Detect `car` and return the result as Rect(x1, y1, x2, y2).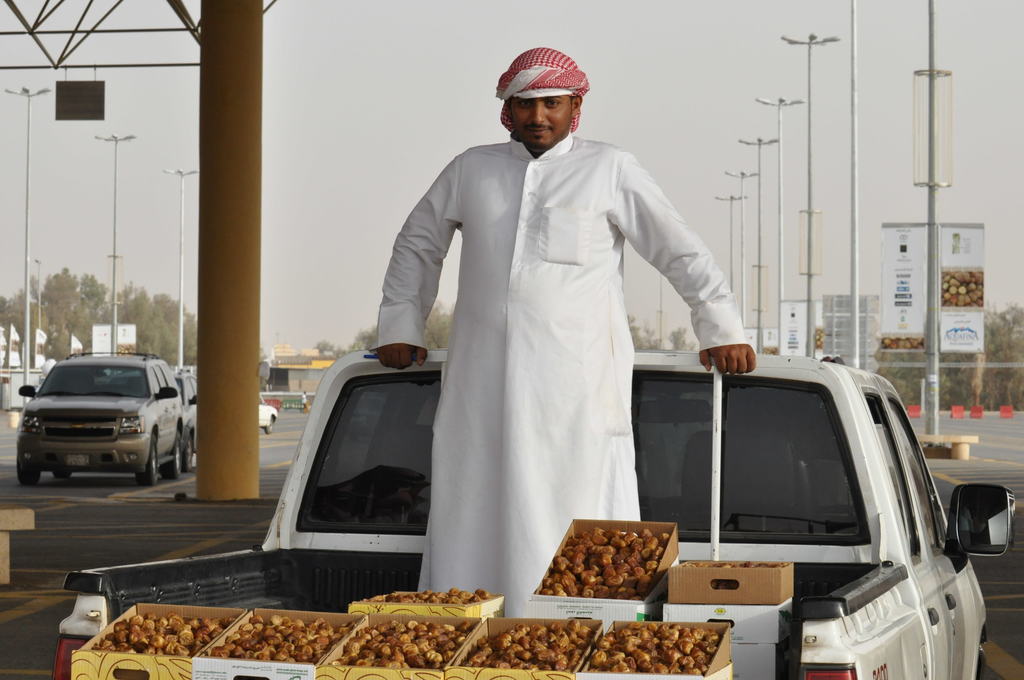
Rect(170, 371, 198, 463).
